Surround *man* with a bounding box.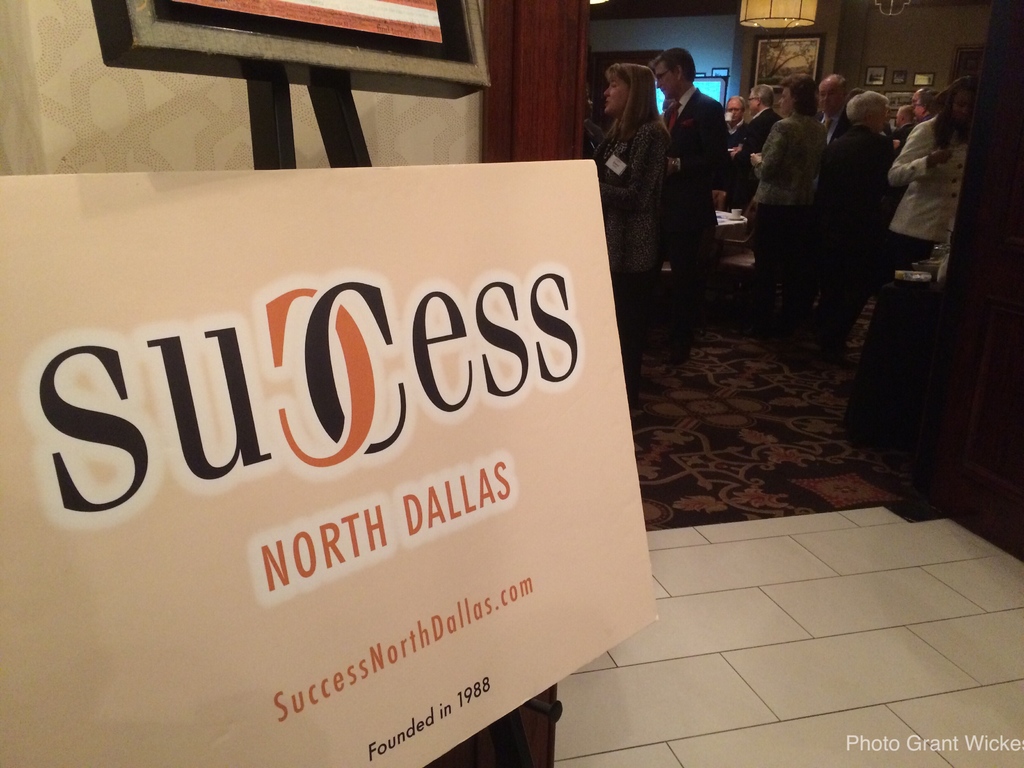
{"left": 740, "top": 81, "right": 787, "bottom": 203}.
